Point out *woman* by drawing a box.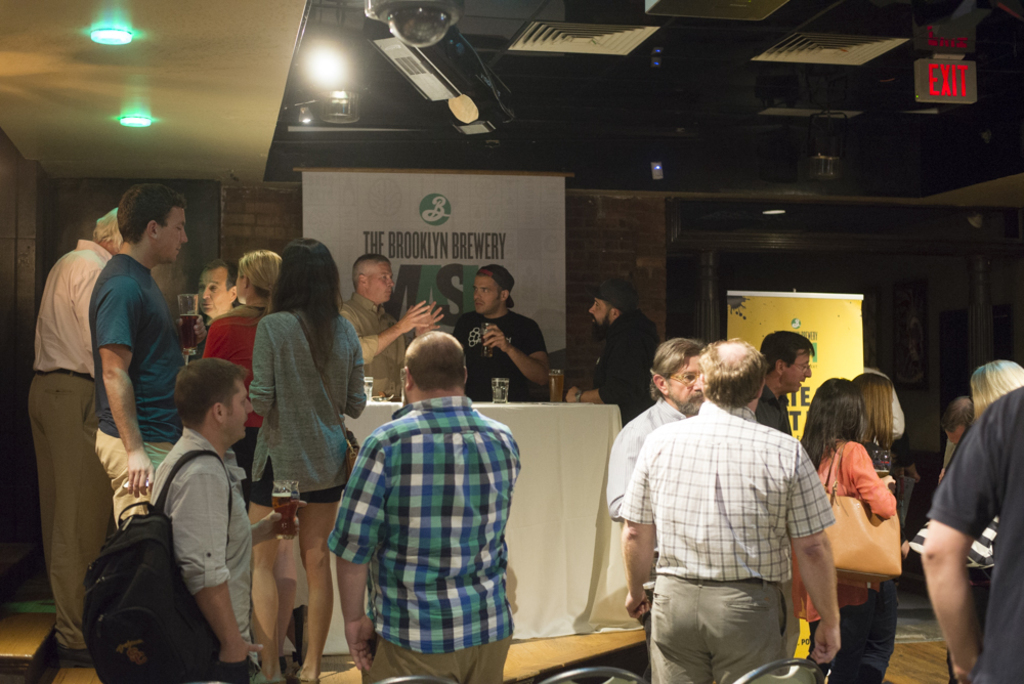
(x1=205, y1=248, x2=296, y2=655).
